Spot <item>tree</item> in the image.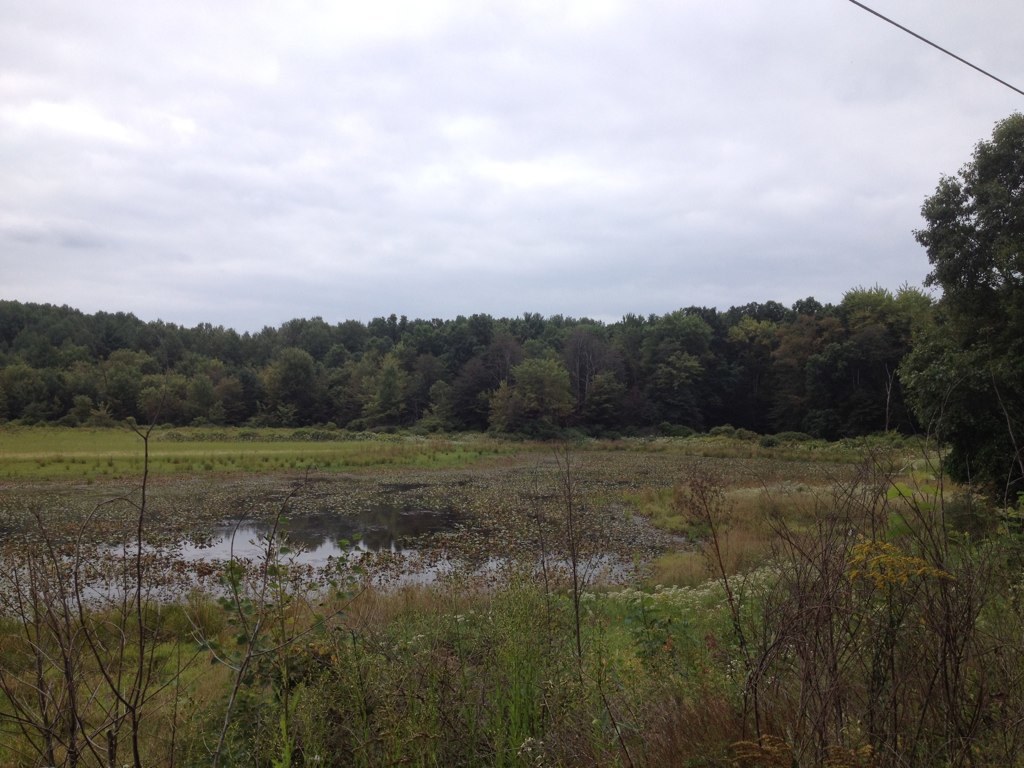
<item>tree</item> found at (x1=142, y1=365, x2=214, y2=432).
